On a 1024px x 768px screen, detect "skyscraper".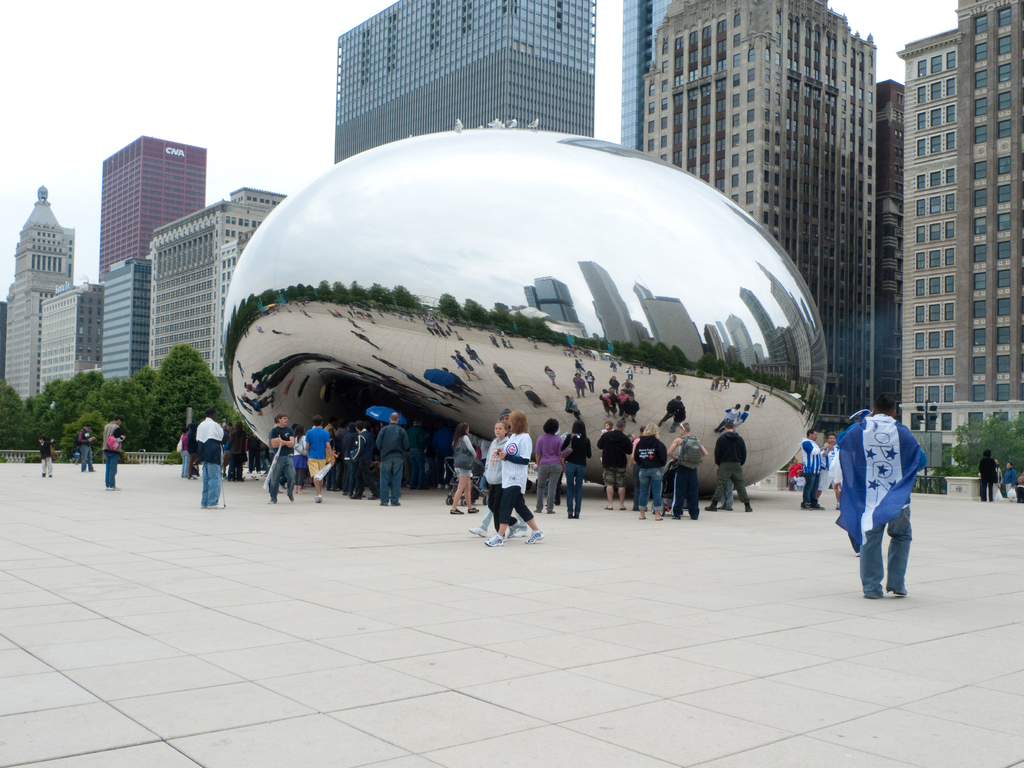
[97, 135, 205, 281].
